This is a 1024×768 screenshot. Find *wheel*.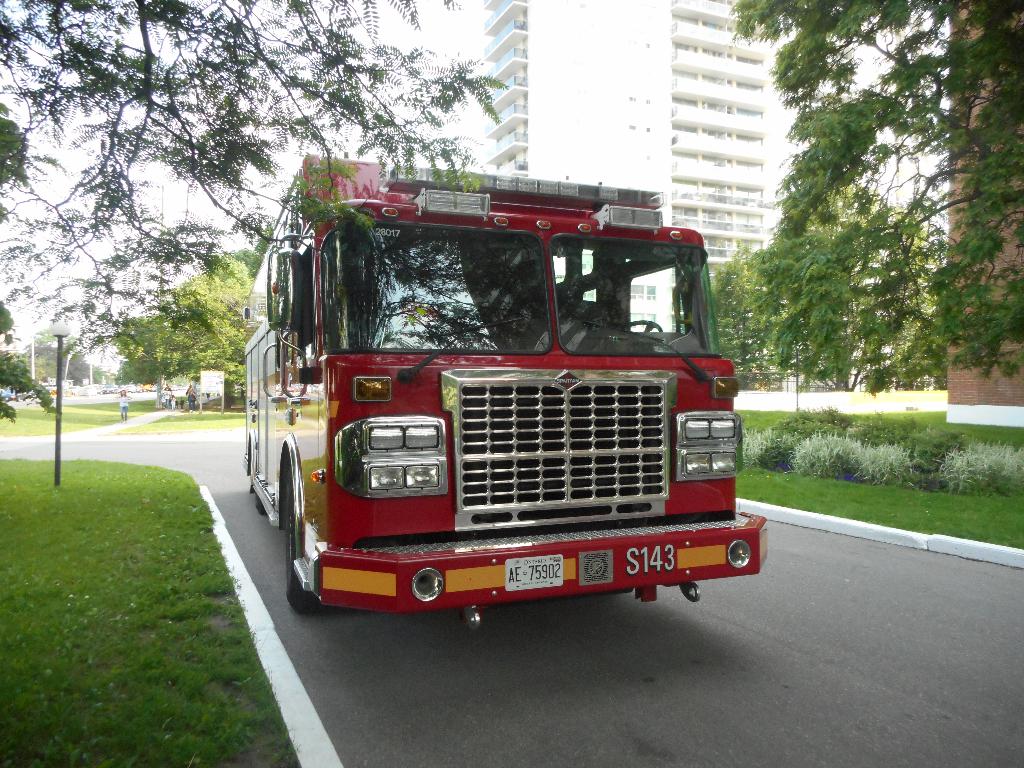
Bounding box: detection(268, 461, 334, 584).
